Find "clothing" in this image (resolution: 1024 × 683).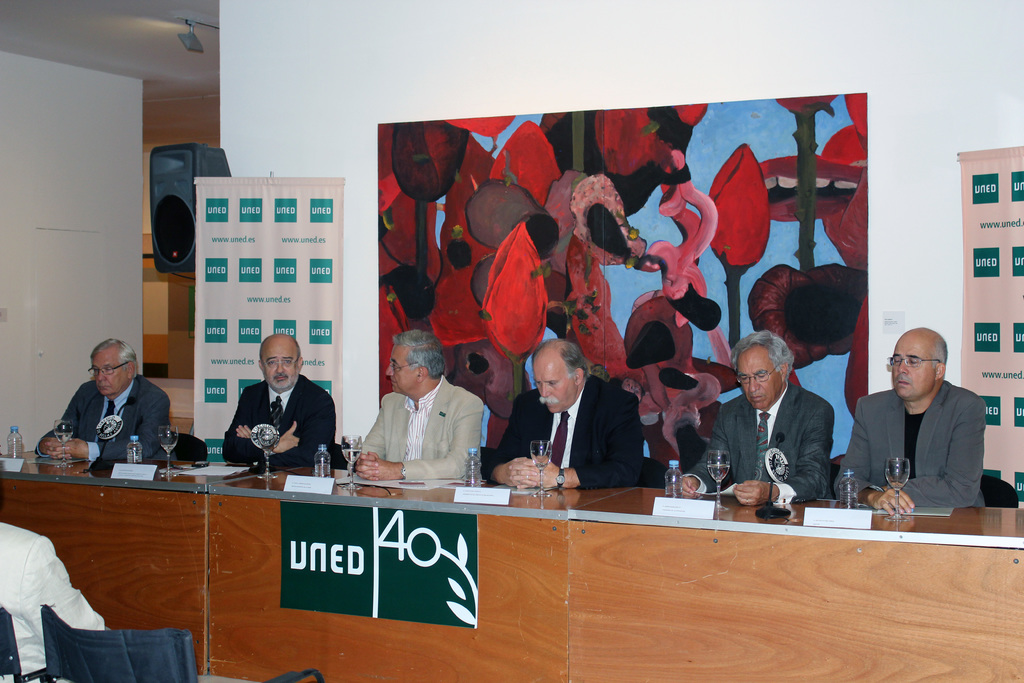
700, 370, 837, 514.
